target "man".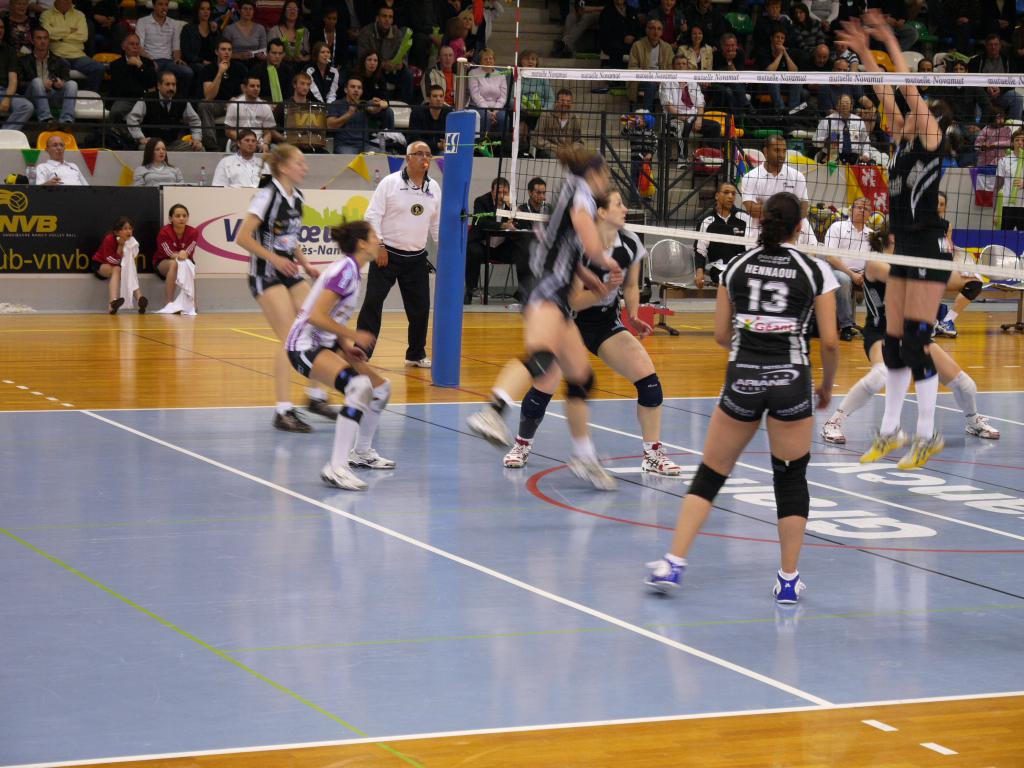
Target region: {"left": 25, "top": 30, "right": 79, "bottom": 134}.
